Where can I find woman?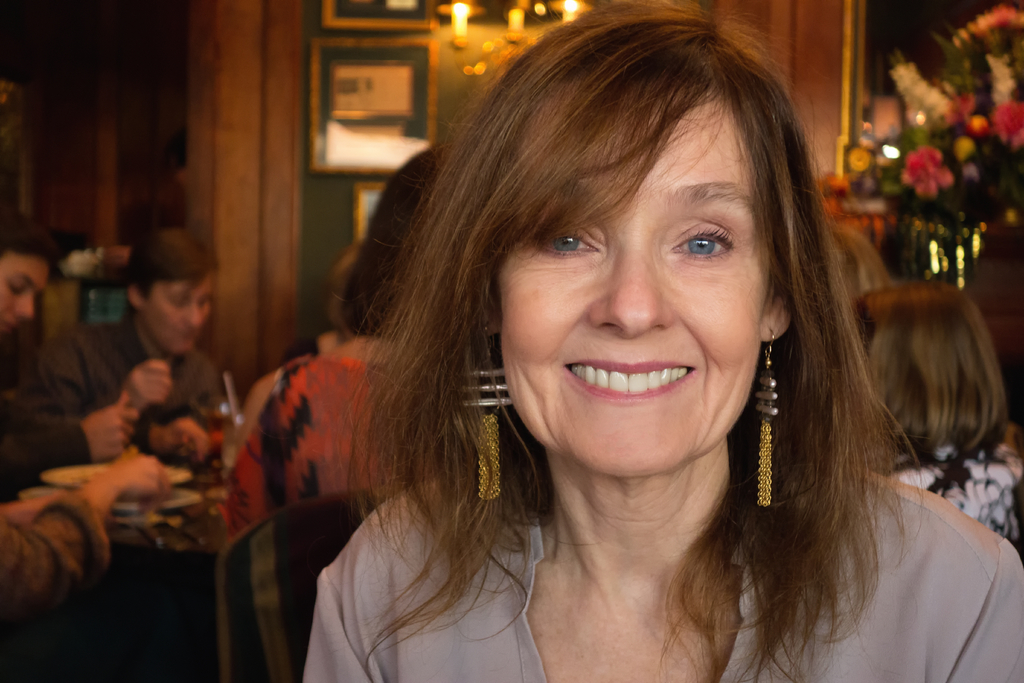
You can find it at (855,278,1023,563).
